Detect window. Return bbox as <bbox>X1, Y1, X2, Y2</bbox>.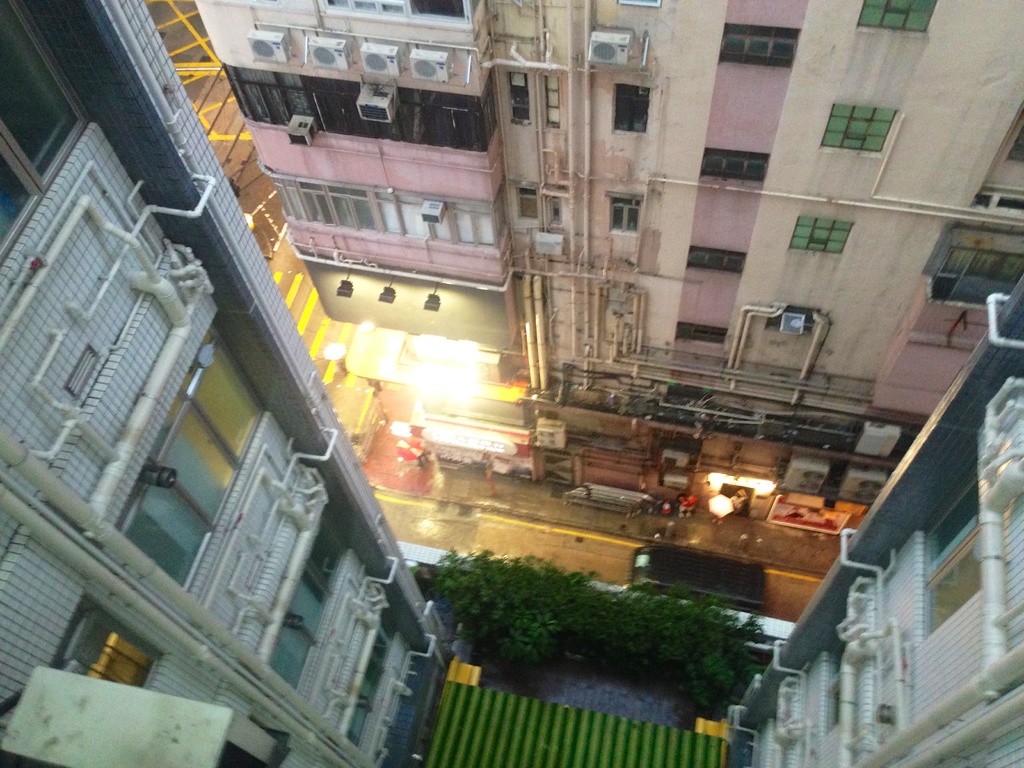
<bbox>540, 74, 558, 128</bbox>.
